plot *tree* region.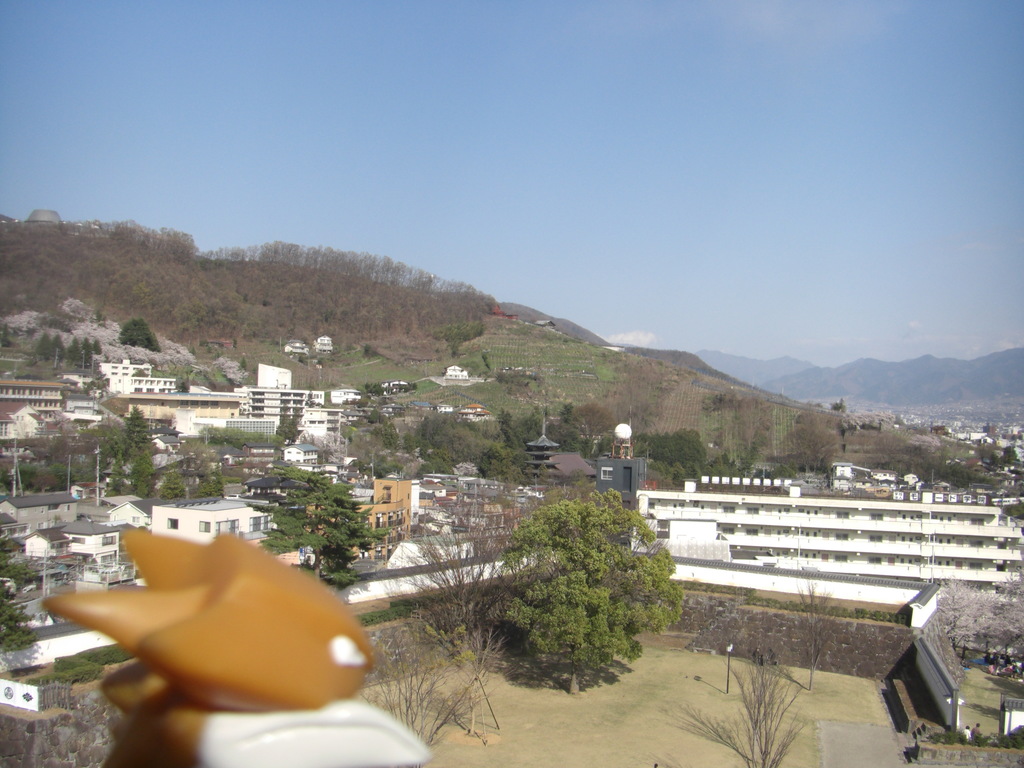
Plotted at x1=273, y1=397, x2=306, y2=444.
